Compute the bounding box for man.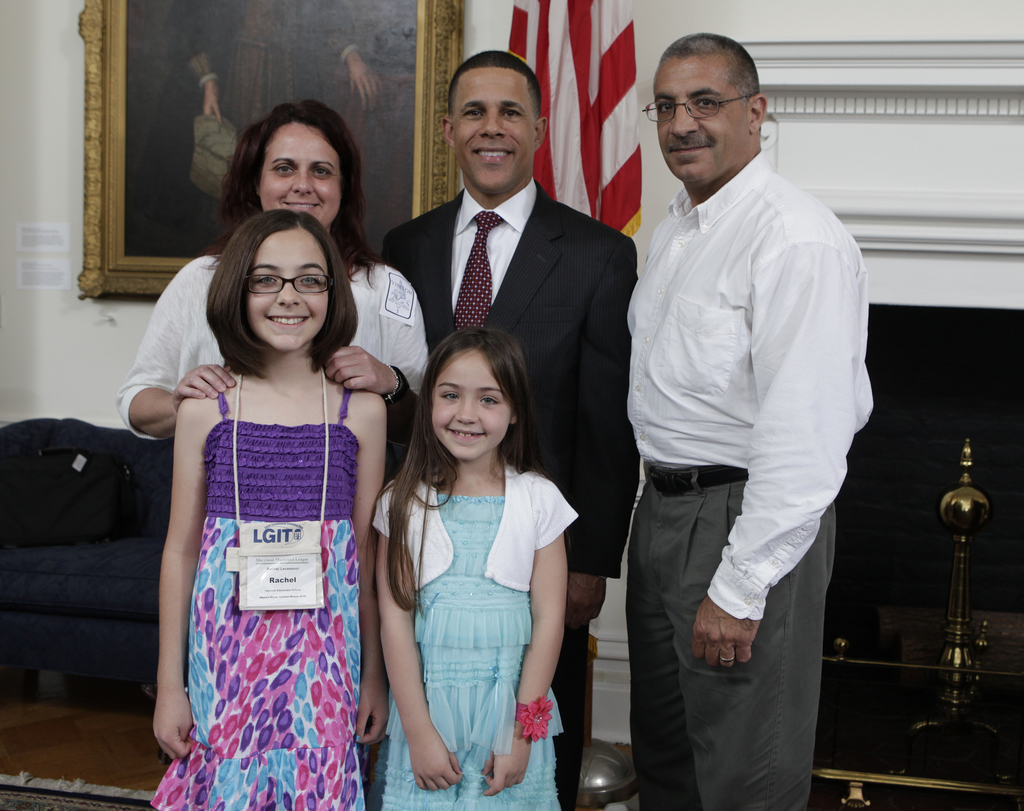
box=[611, 28, 881, 810].
